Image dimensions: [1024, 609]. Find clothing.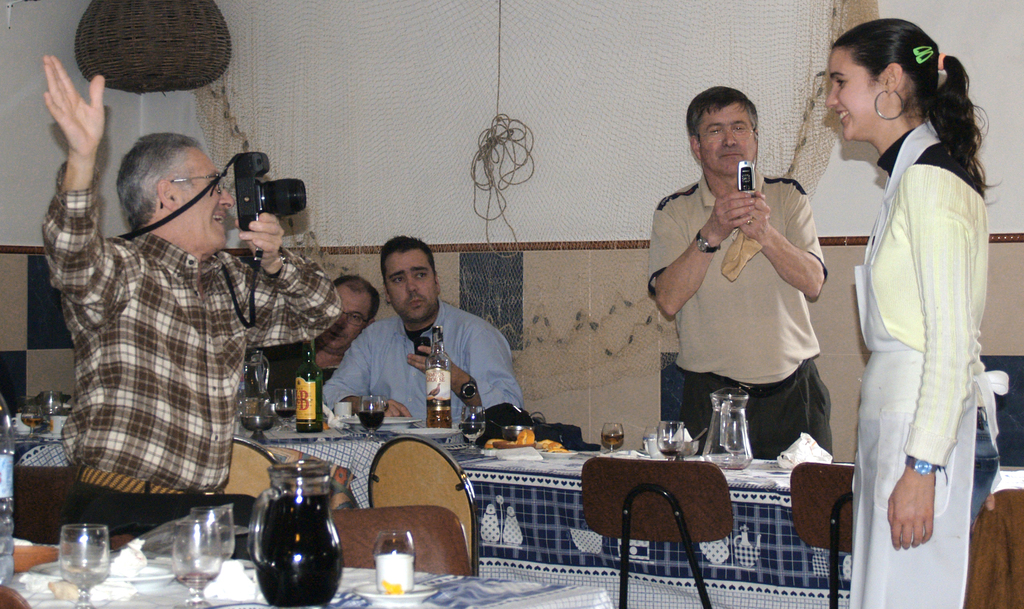
(648,166,832,462).
